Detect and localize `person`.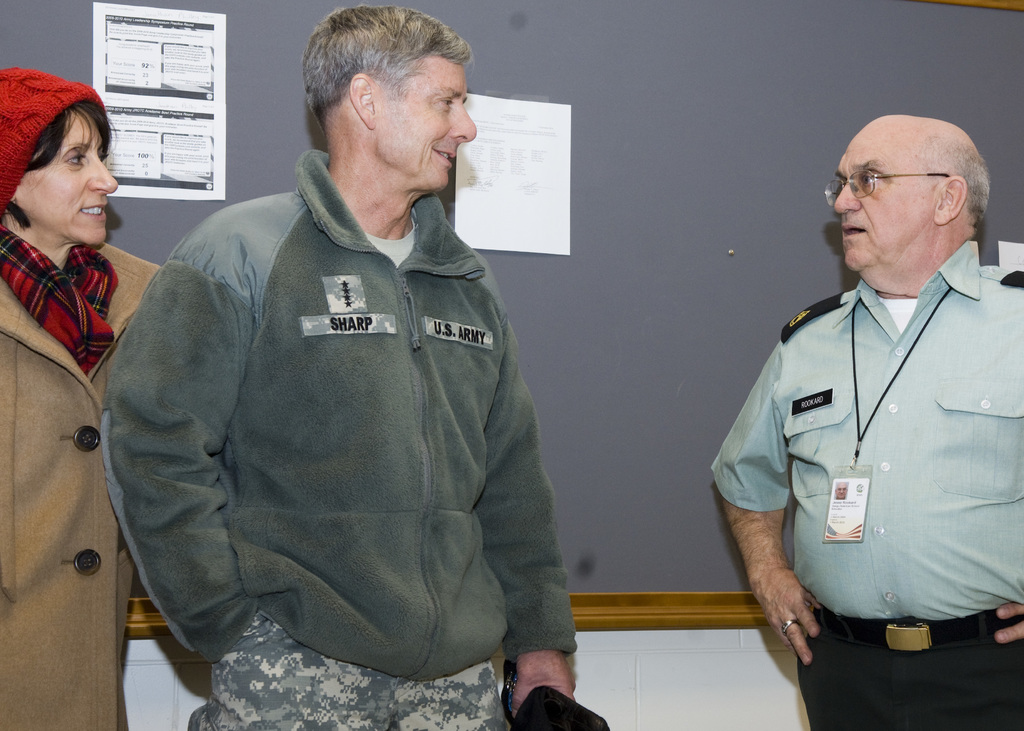
Localized at {"x1": 0, "y1": 70, "x2": 168, "y2": 730}.
